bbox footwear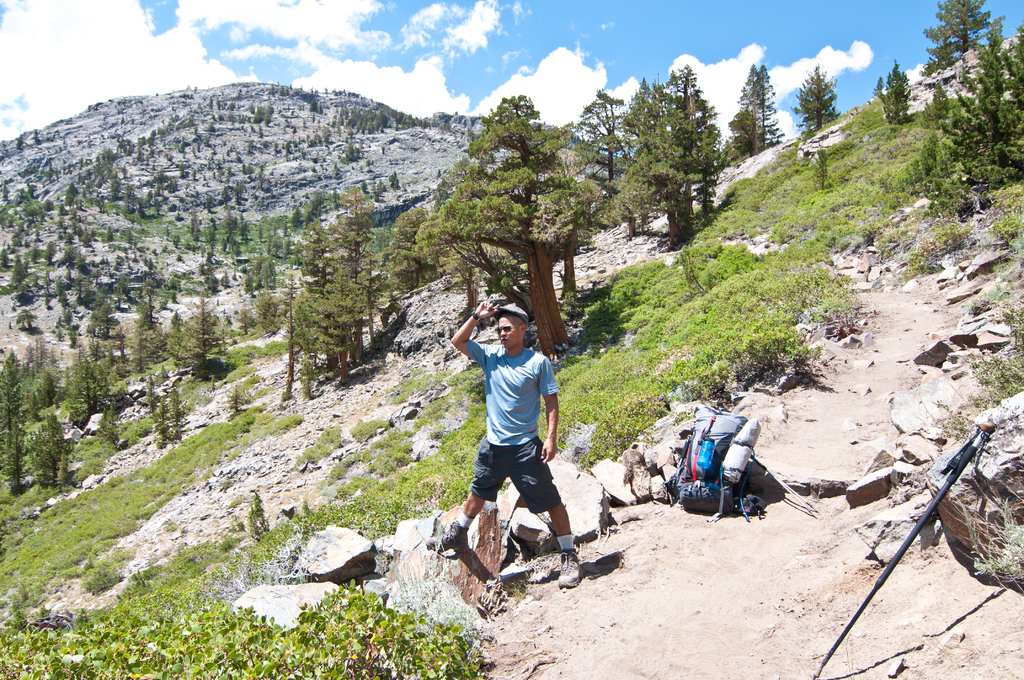
[413, 522, 467, 556]
